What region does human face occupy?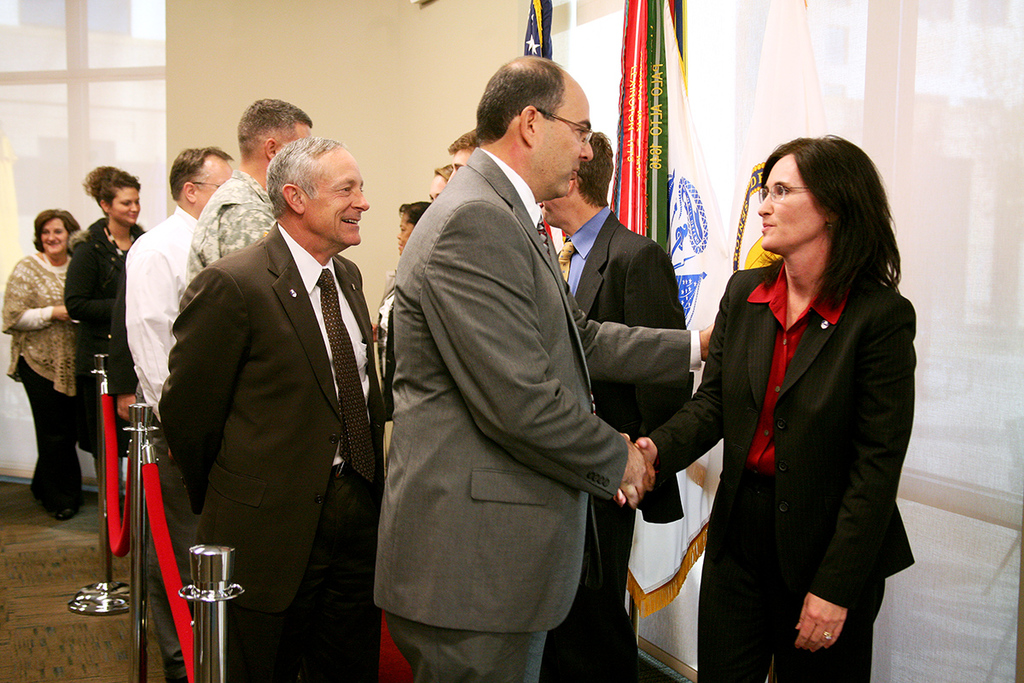
758, 158, 823, 253.
